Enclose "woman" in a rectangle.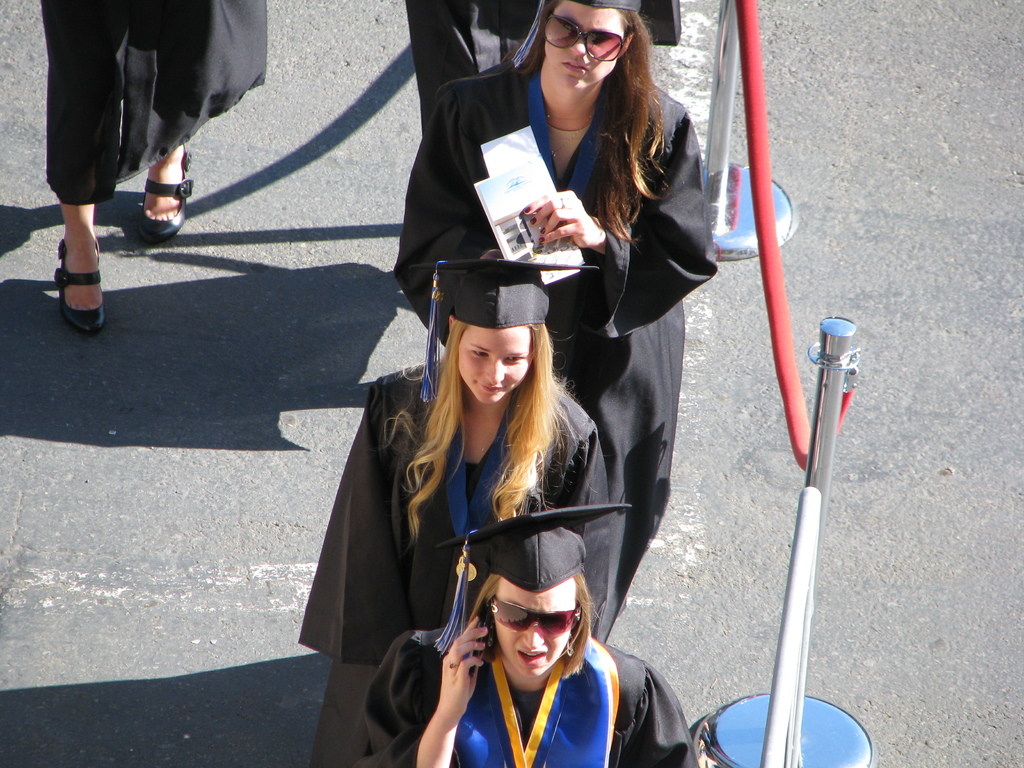
{"left": 357, "top": 506, "right": 703, "bottom": 767}.
